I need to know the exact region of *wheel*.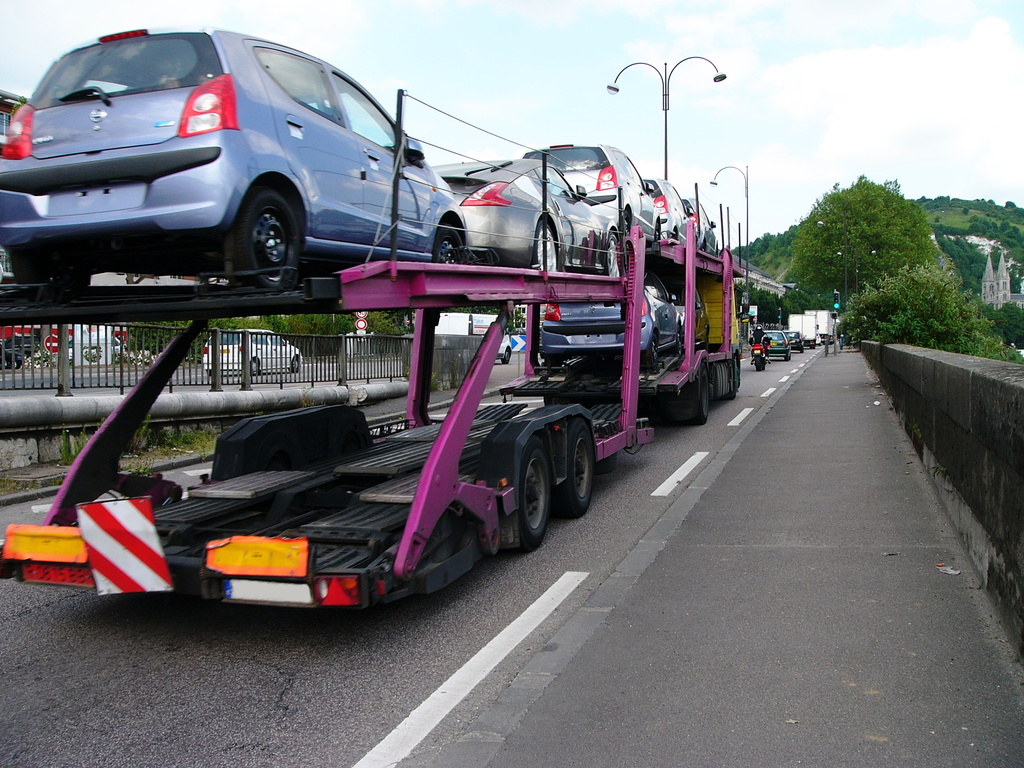
Region: (left=251, top=360, right=259, bottom=376).
